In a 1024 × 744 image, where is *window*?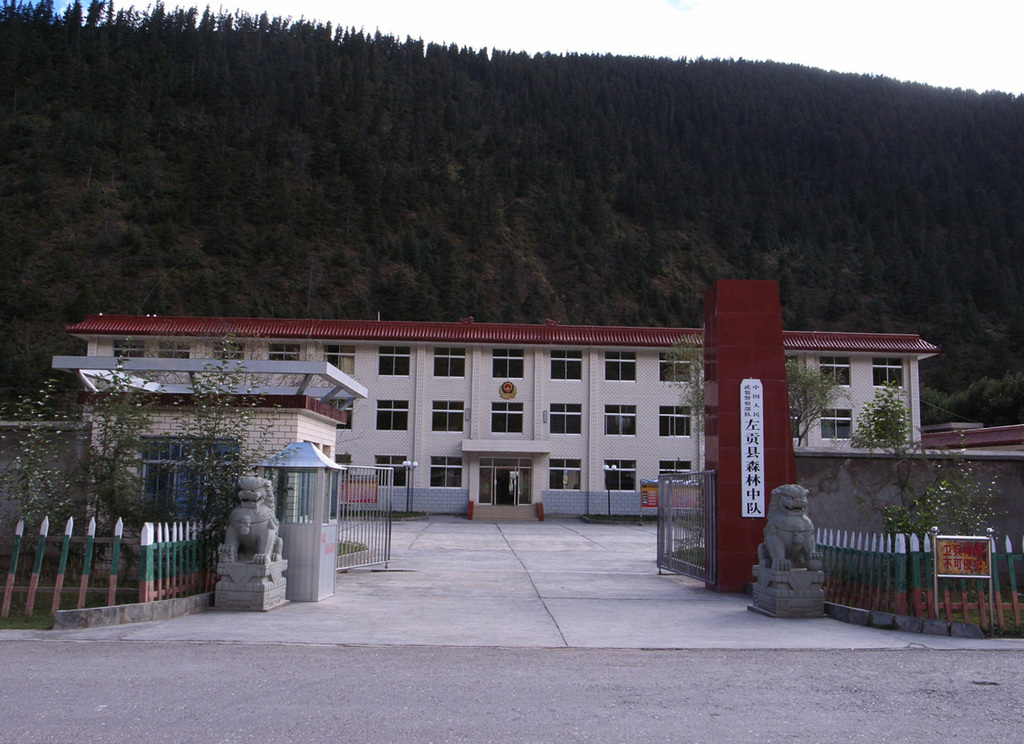
<box>871,409,909,445</box>.
